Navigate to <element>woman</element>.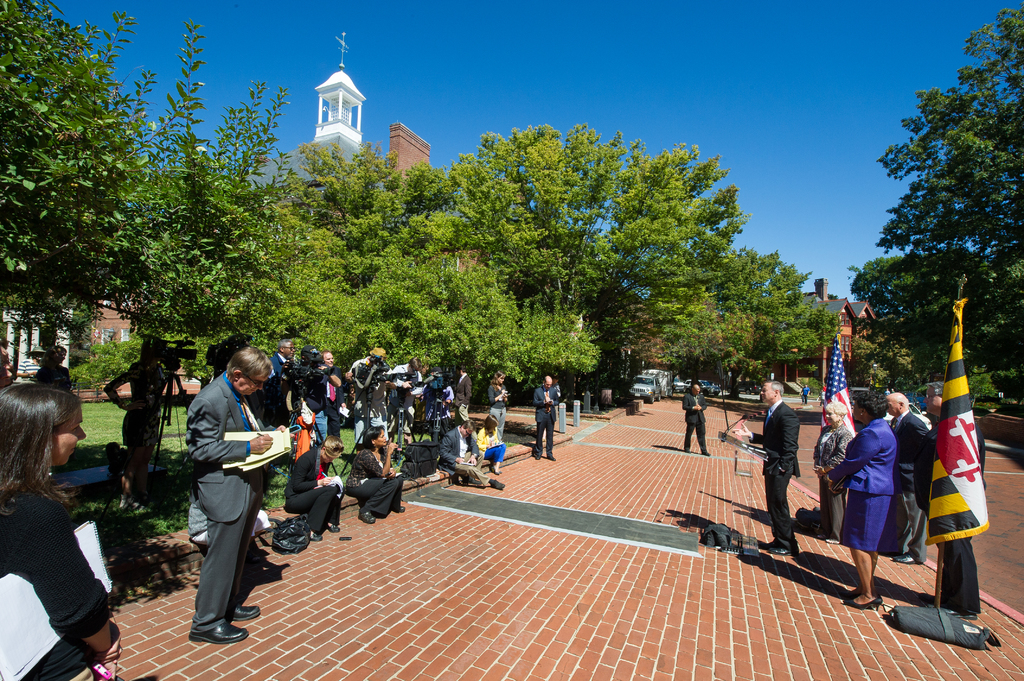
Navigation target: box=[345, 424, 407, 523].
